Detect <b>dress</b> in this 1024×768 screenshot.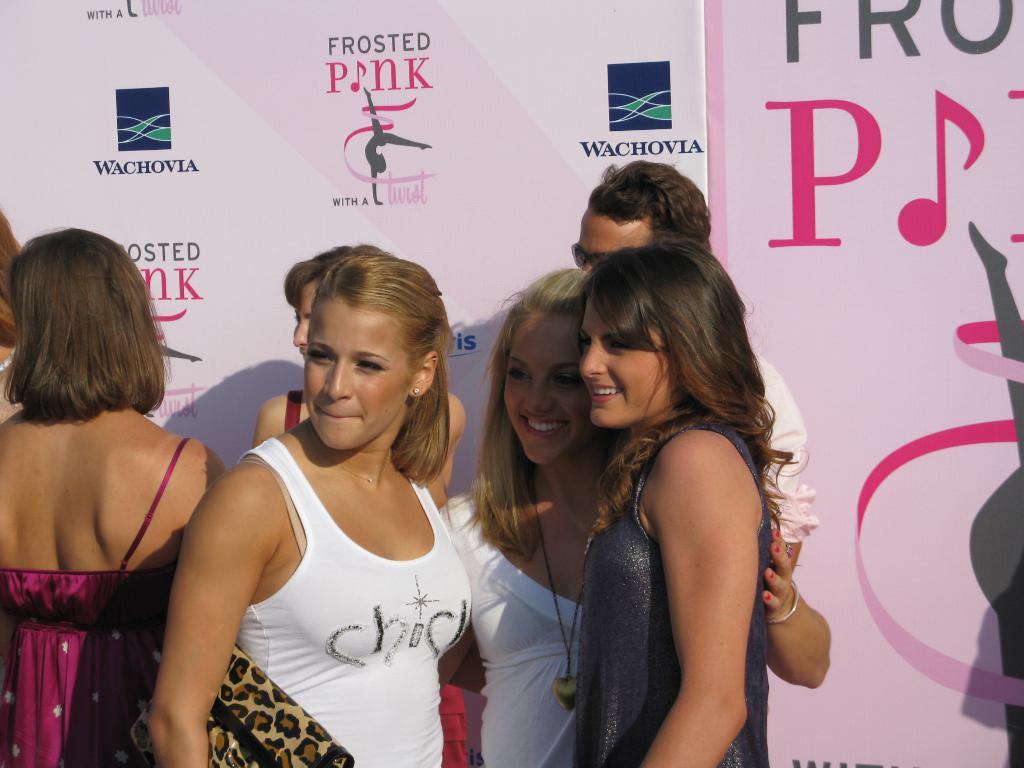
Detection: rect(0, 436, 192, 767).
